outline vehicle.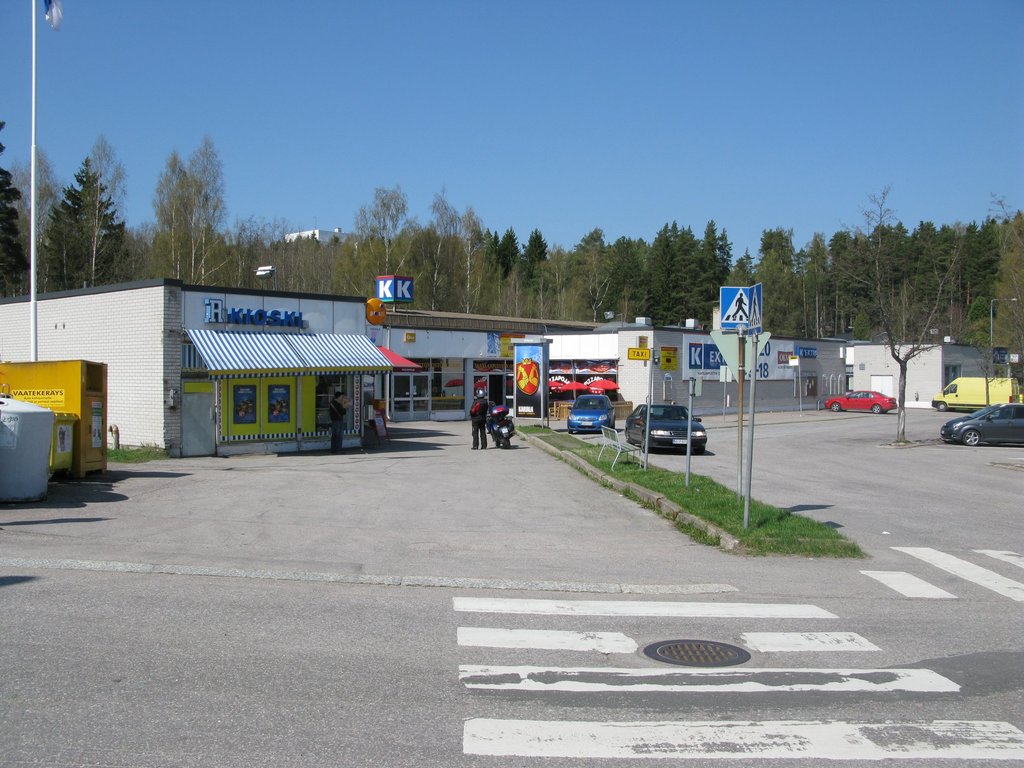
Outline: left=487, top=400, right=517, bottom=452.
